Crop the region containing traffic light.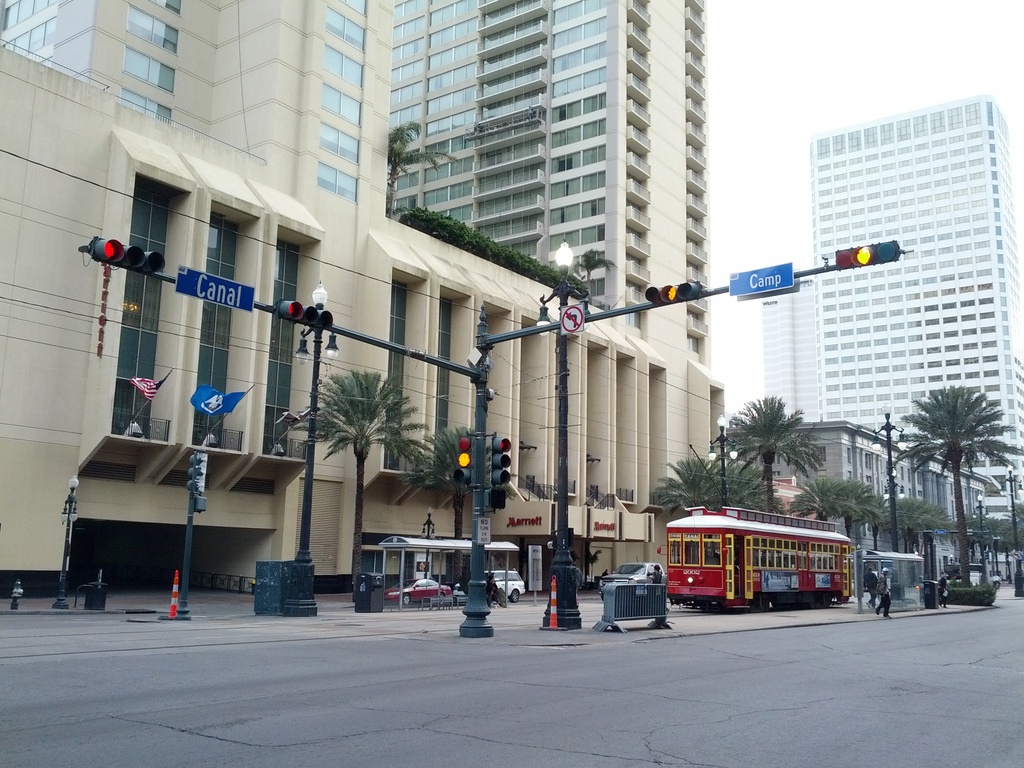
Crop region: 89, 236, 166, 275.
